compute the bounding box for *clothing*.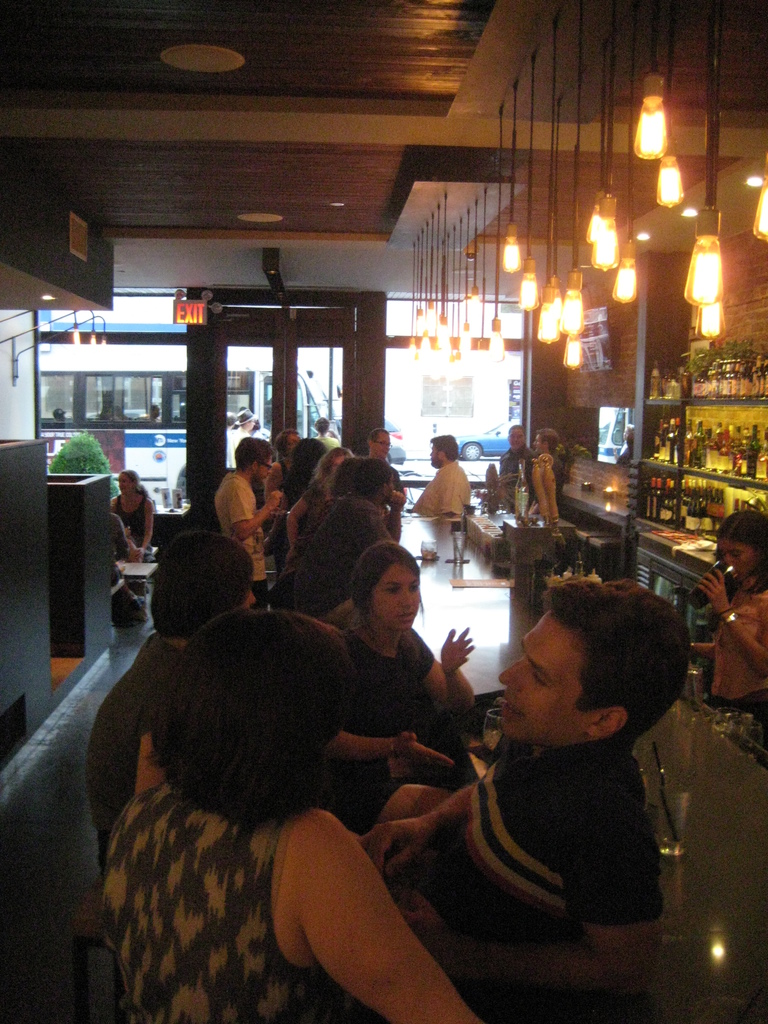
region(397, 742, 666, 951).
